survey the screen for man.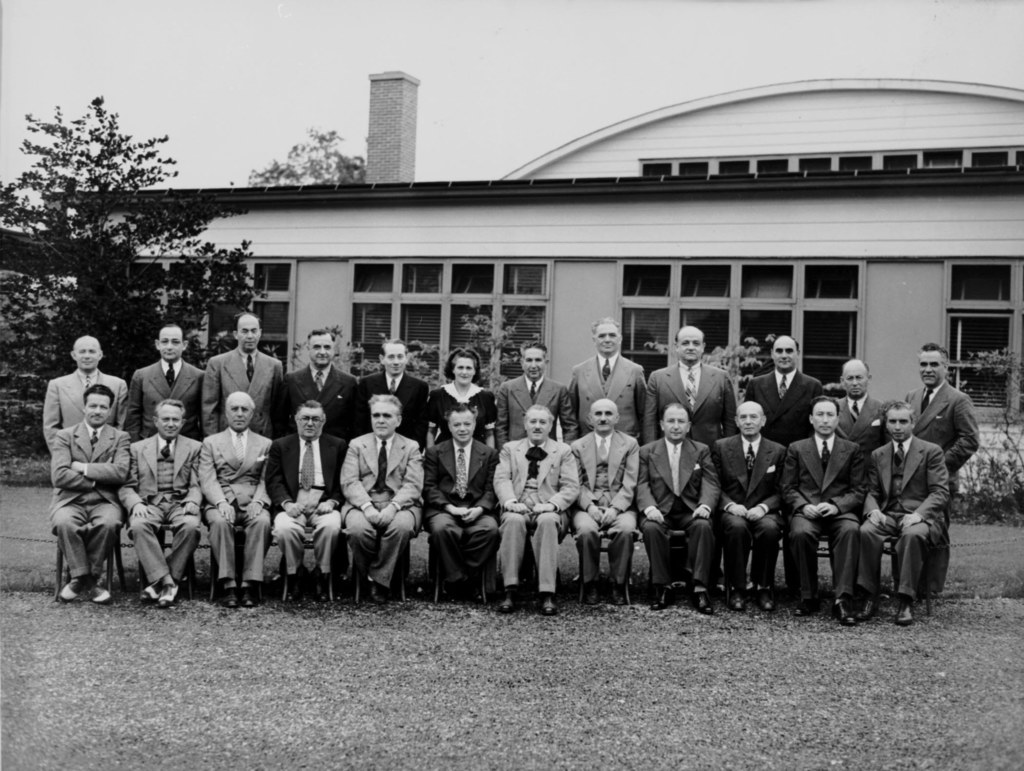
Survey found: 638/325/737/445.
